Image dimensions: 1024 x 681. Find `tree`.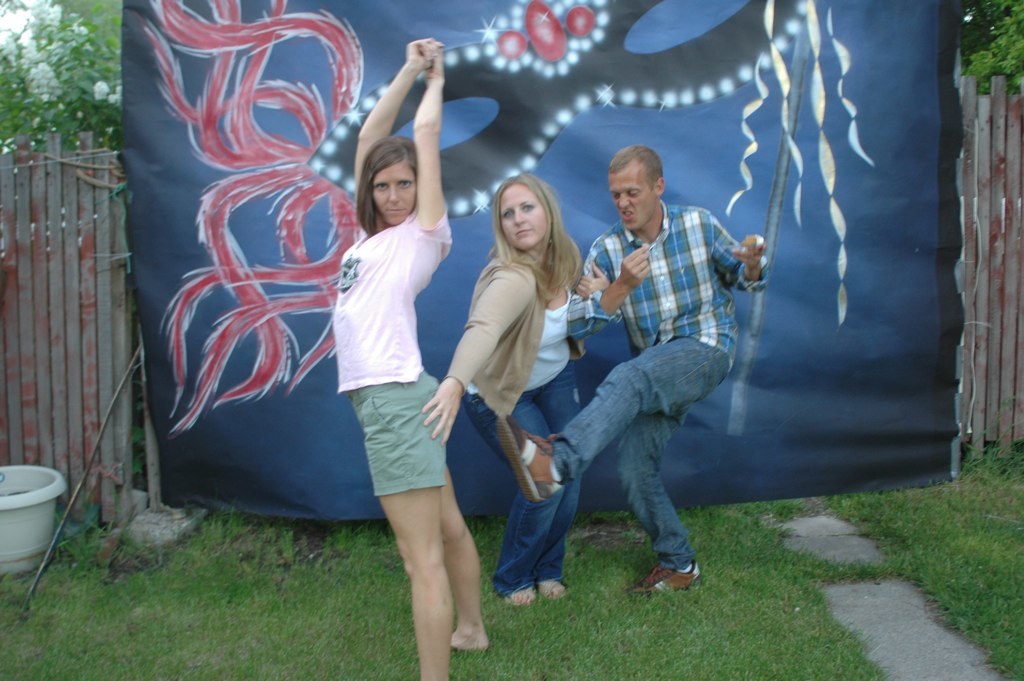
(x1=0, y1=0, x2=134, y2=160).
